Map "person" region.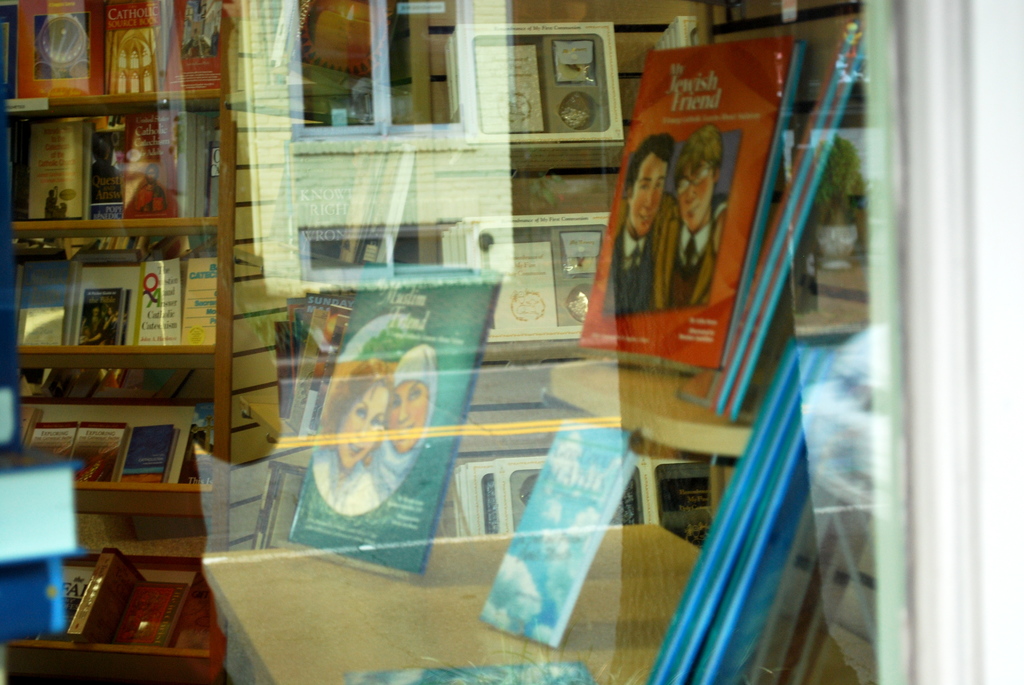
Mapped to detection(312, 357, 385, 517).
